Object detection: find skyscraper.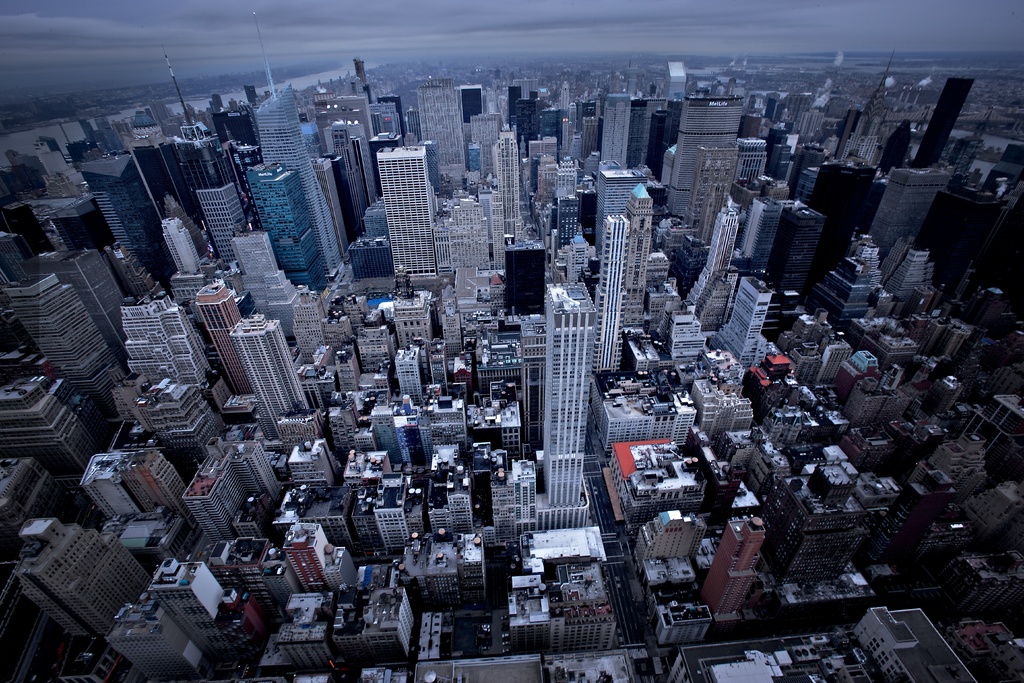
box(390, 302, 449, 373).
